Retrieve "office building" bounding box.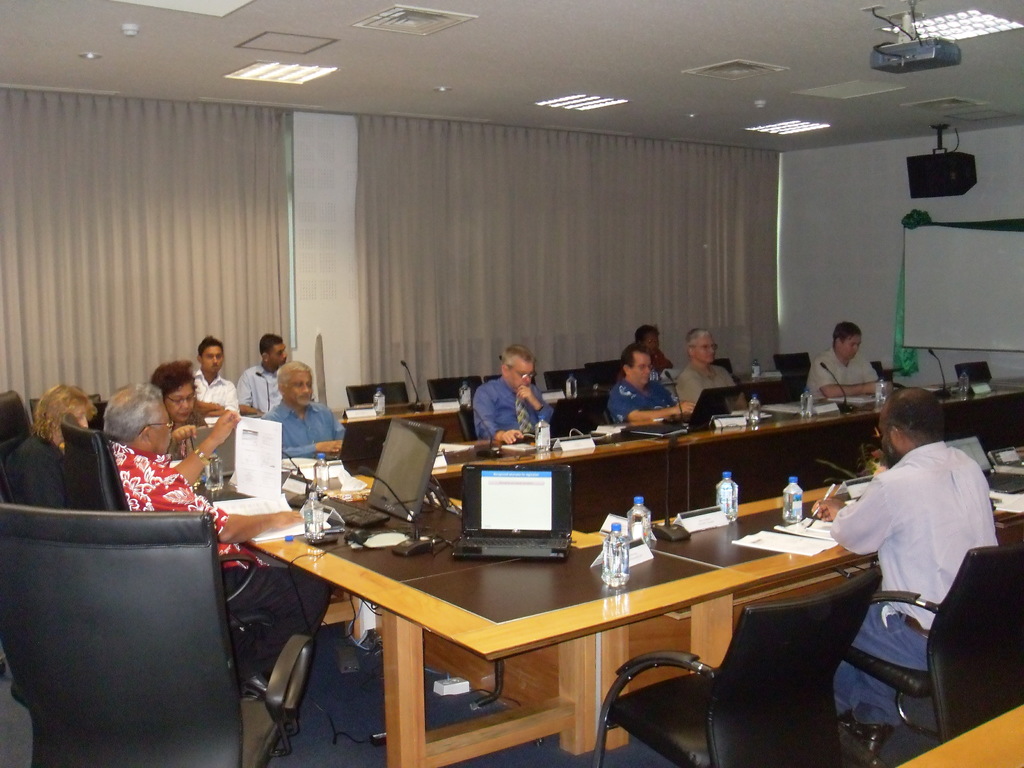
Bounding box: {"x1": 61, "y1": 69, "x2": 986, "y2": 767}.
